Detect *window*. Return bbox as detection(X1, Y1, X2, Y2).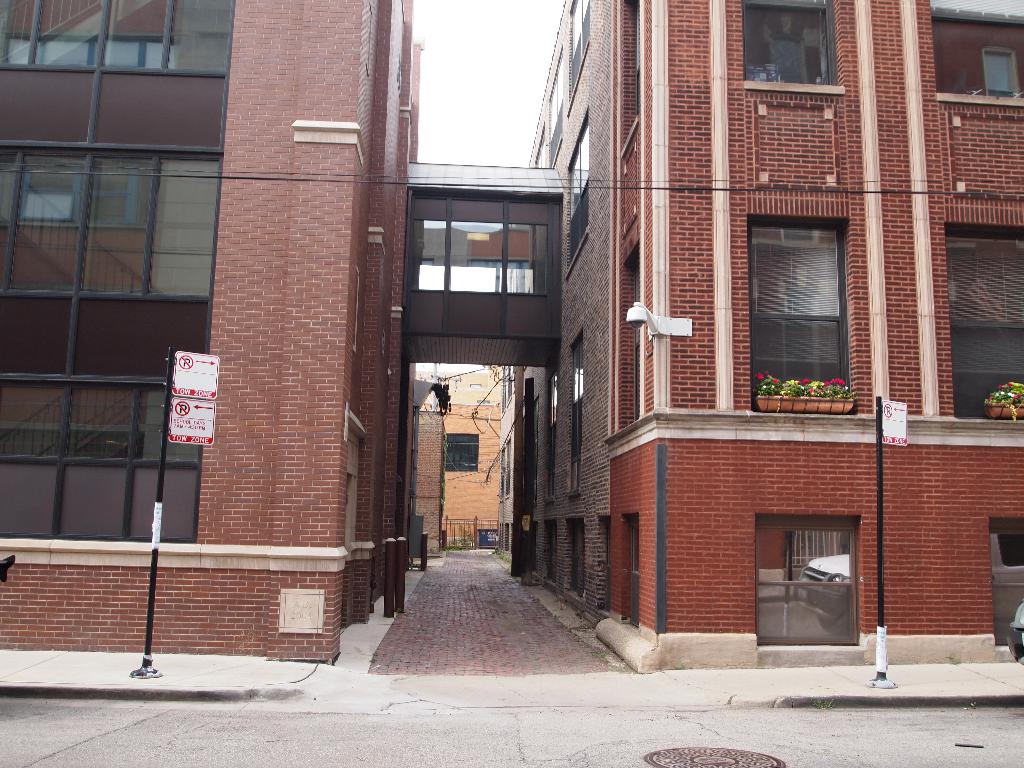
detection(568, 516, 591, 600).
